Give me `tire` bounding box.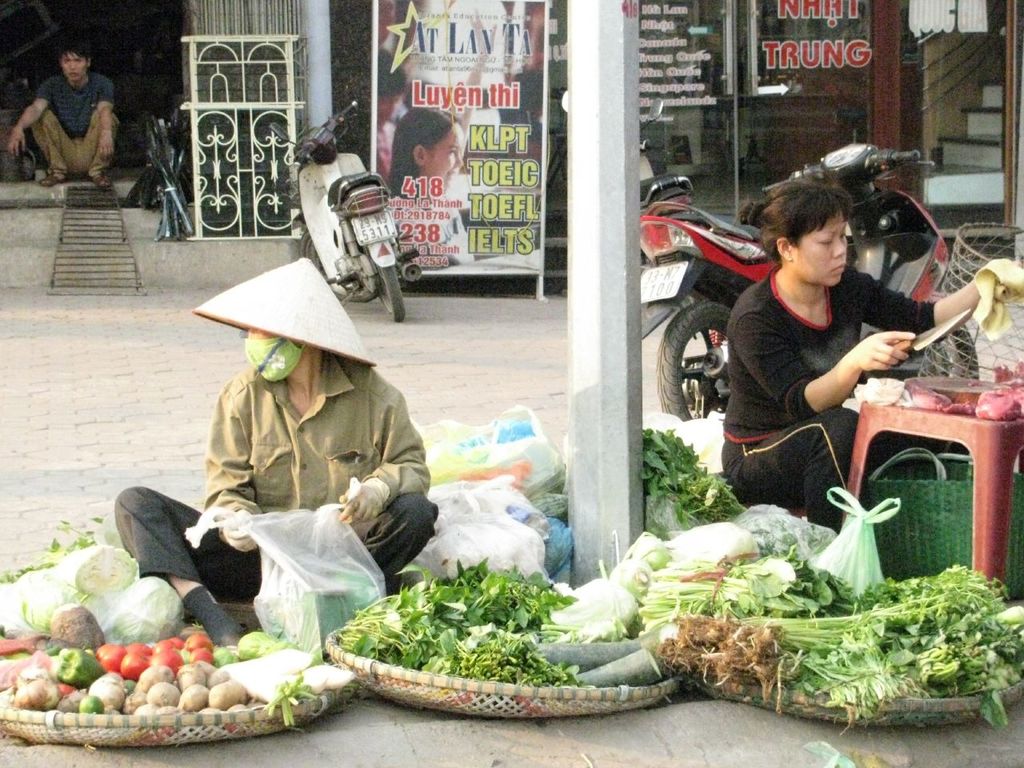
bbox=[296, 224, 378, 302].
